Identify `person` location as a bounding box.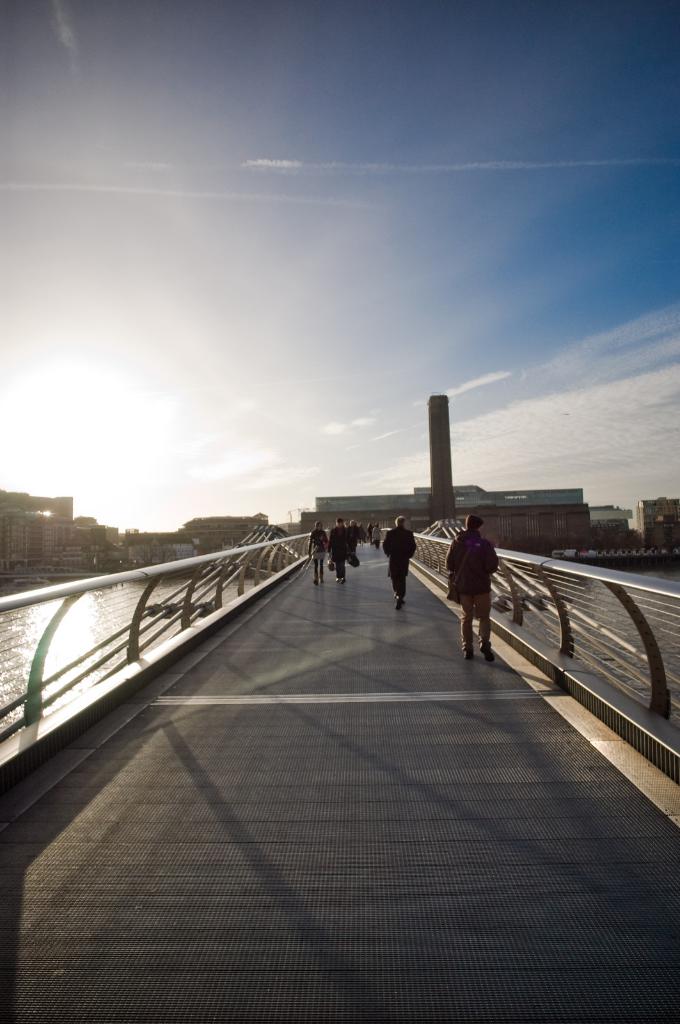
rect(436, 508, 503, 672).
